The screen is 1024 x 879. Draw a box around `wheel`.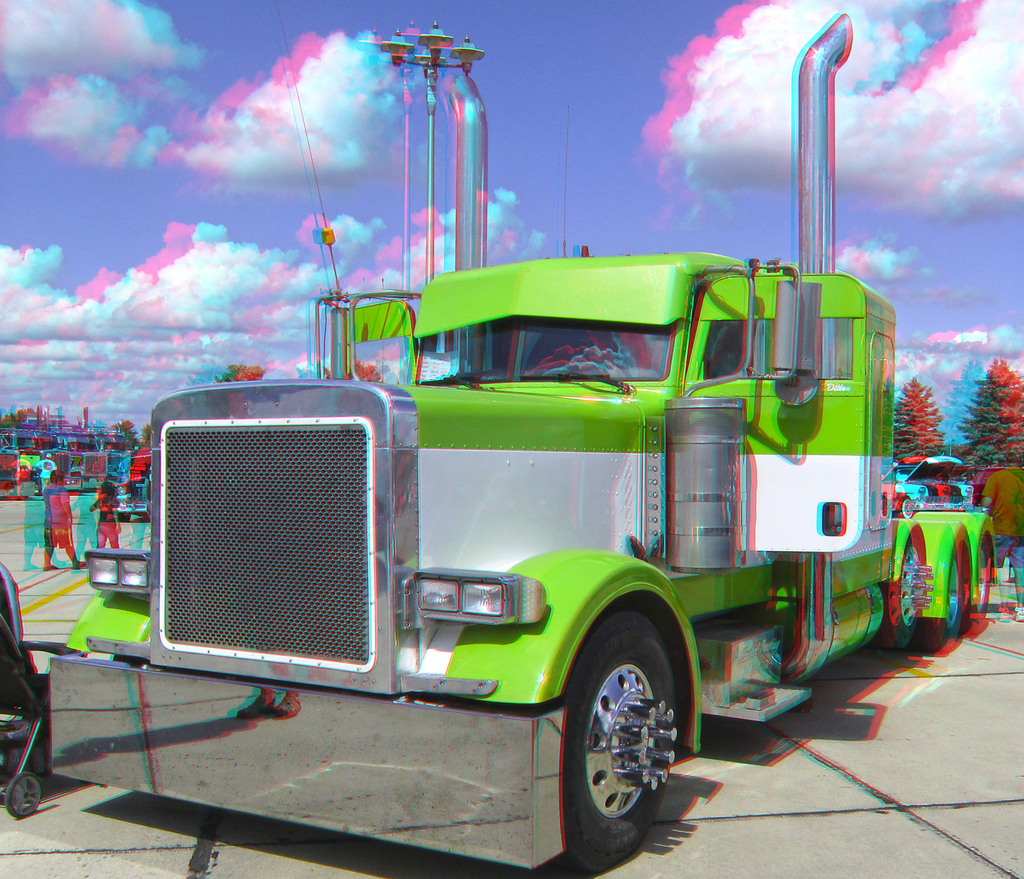
left=931, top=540, right=979, bottom=650.
